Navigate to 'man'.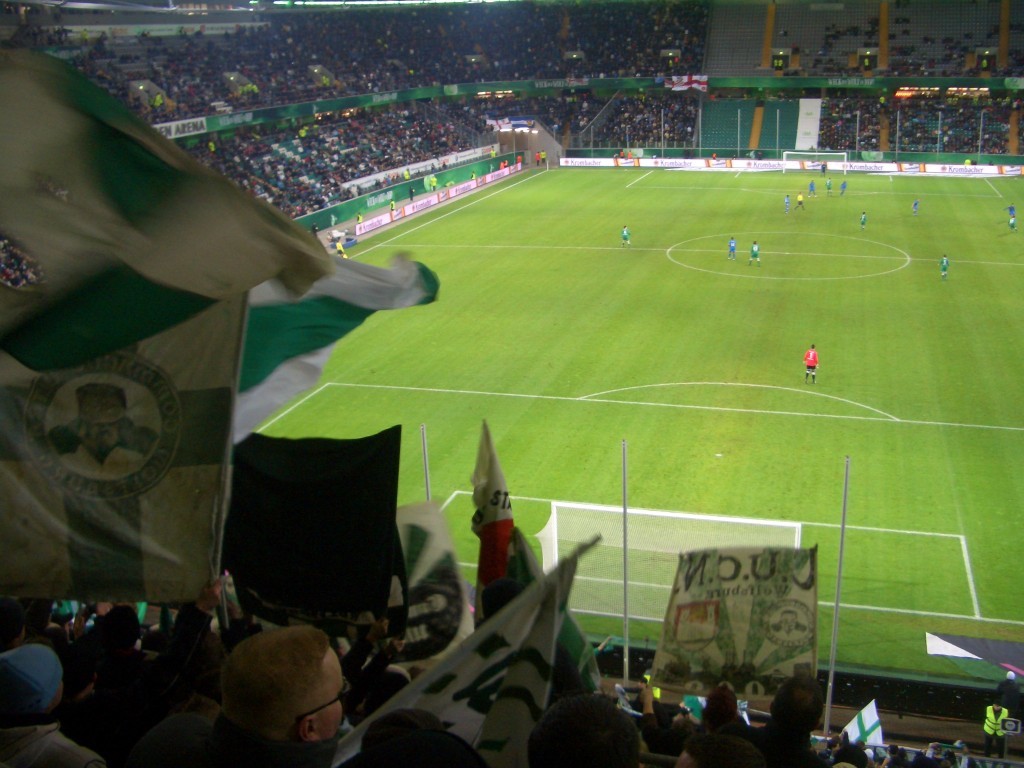
Navigation target: bbox=(837, 179, 850, 195).
